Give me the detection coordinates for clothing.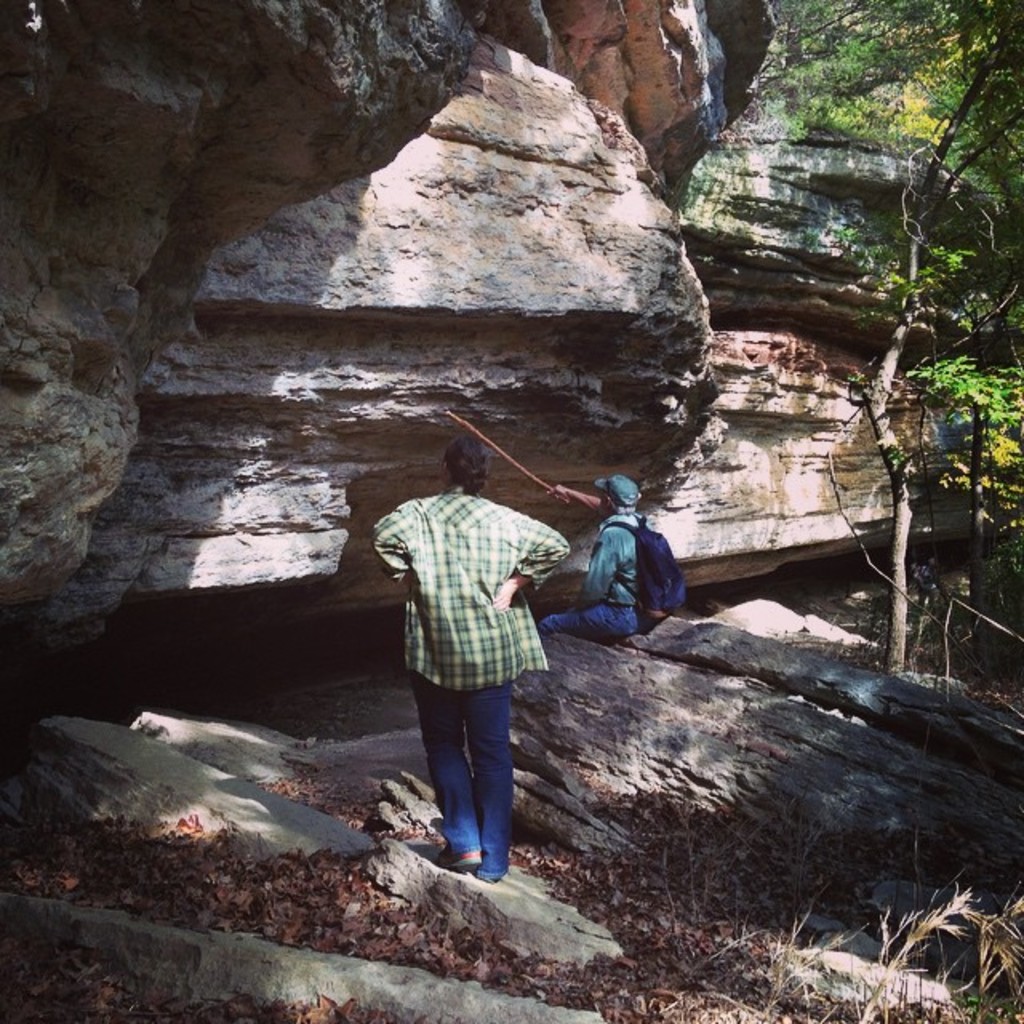
box(395, 434, 579, 850).
